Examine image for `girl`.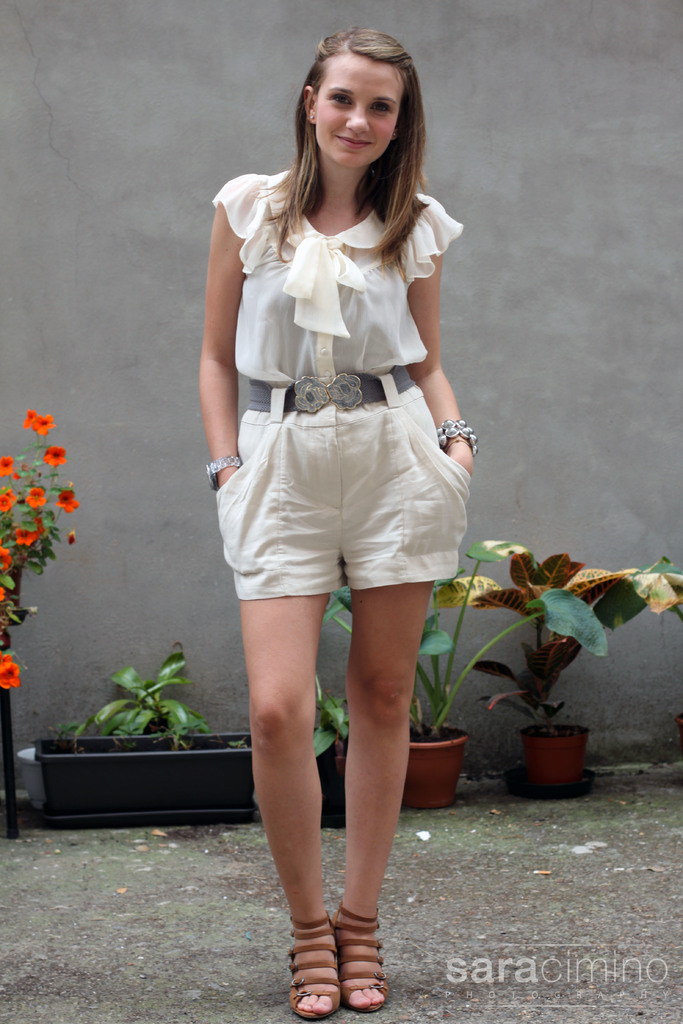
Examination result: [x1=197, y1=30, x2=479, y2=1008].
